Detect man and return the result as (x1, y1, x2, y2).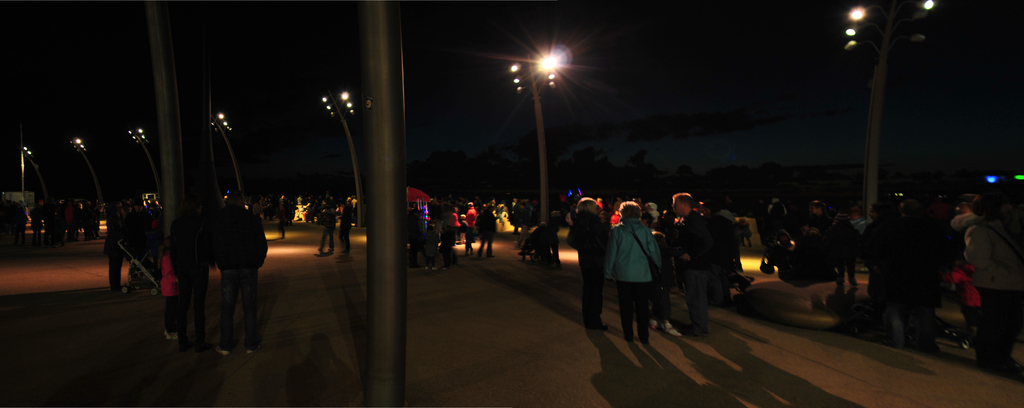
(892, 202, 945, 349).
